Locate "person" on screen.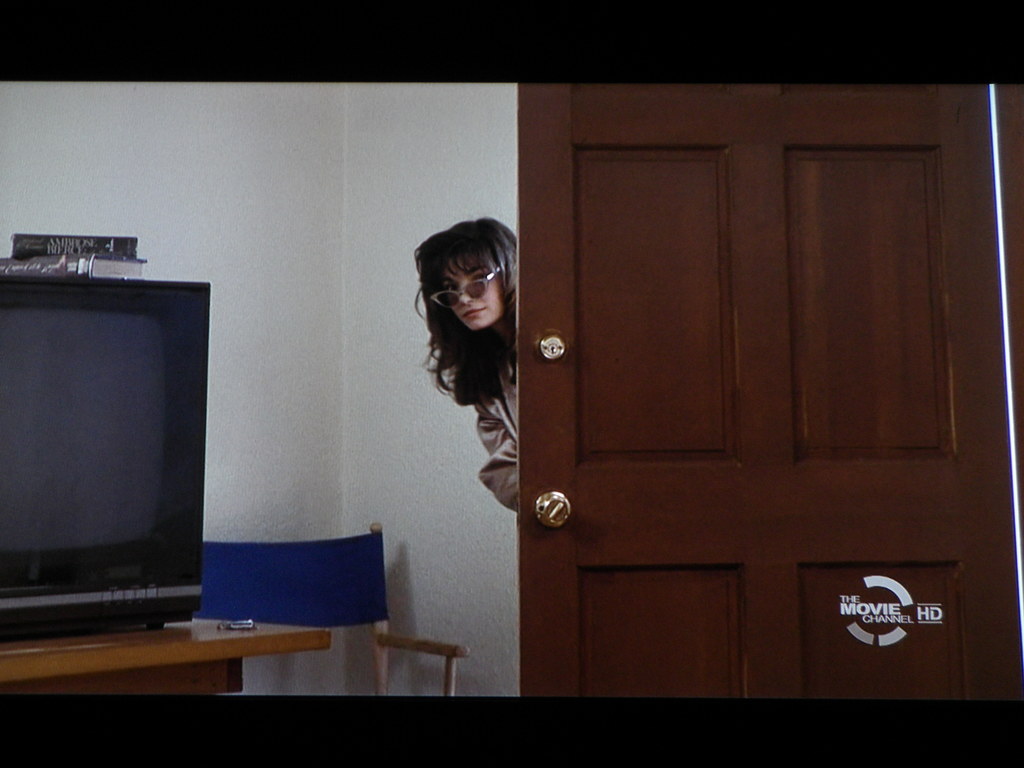
On screen at <region>415, 214, 524, 512</region>.
